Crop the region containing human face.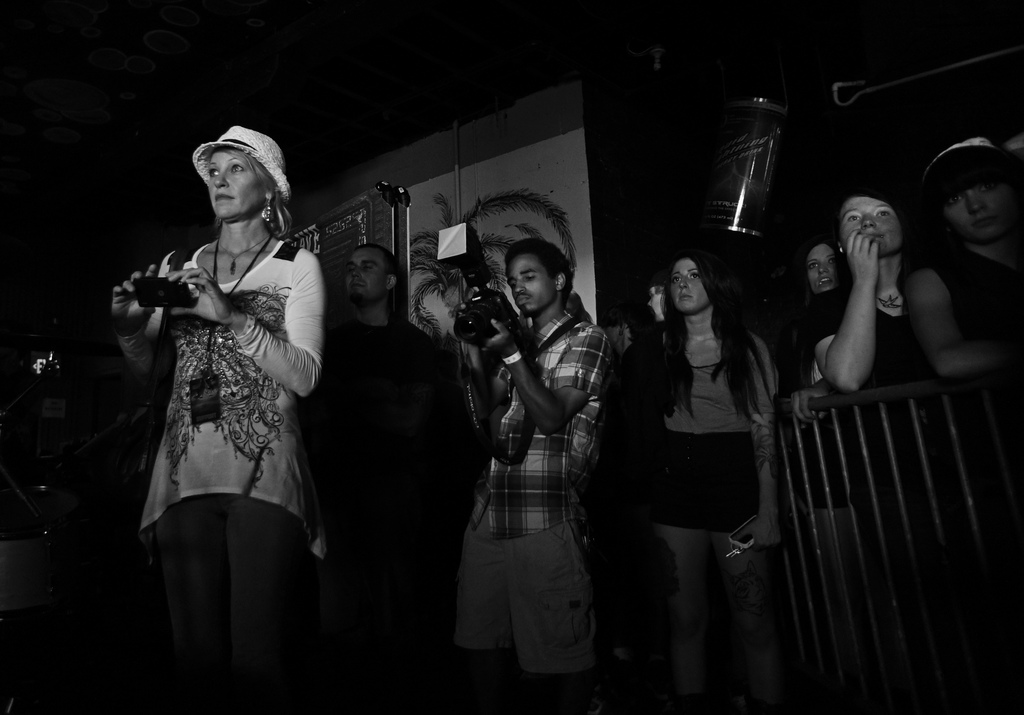
Crop region: {"x1": 207, "y1": 148, "x2": 266, "y2": 221}.
